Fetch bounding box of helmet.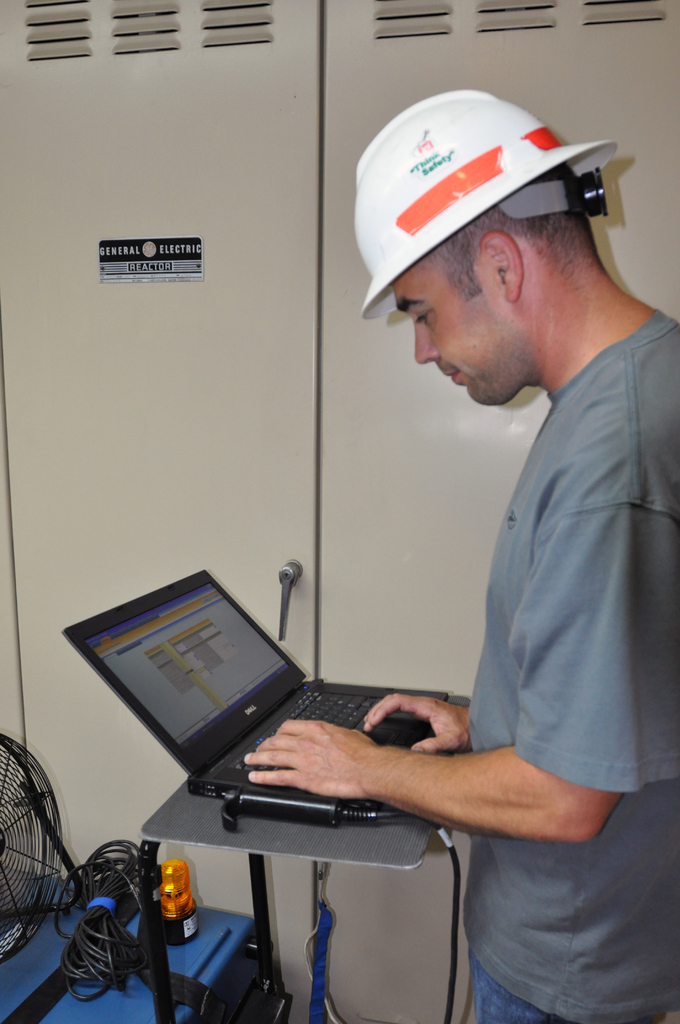
Bbox: [348,90,656,397].
